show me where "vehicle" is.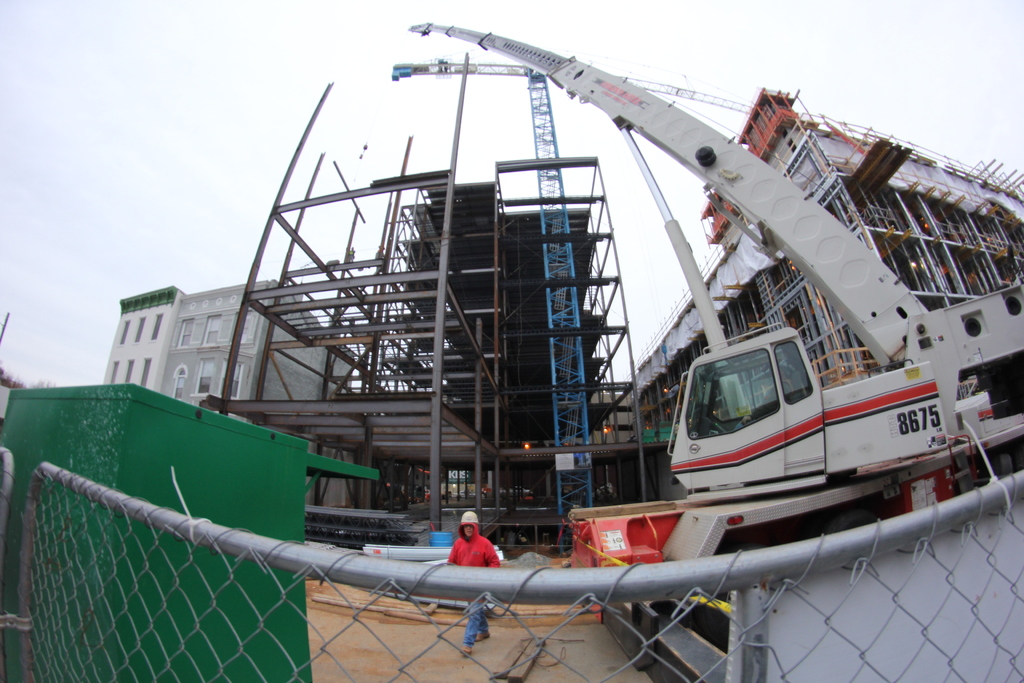
"vehicle" is at Rect(406, 21, 1023, 682).
